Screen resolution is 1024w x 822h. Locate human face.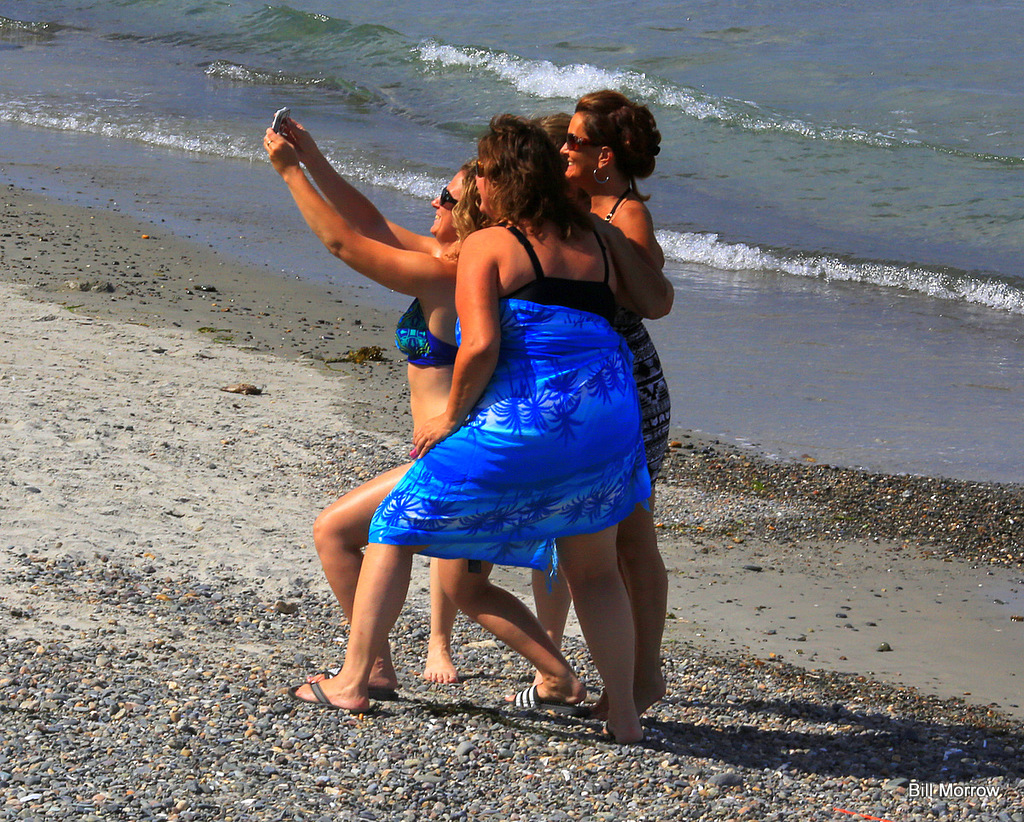
bbox=(476, 159, 489, 214).
